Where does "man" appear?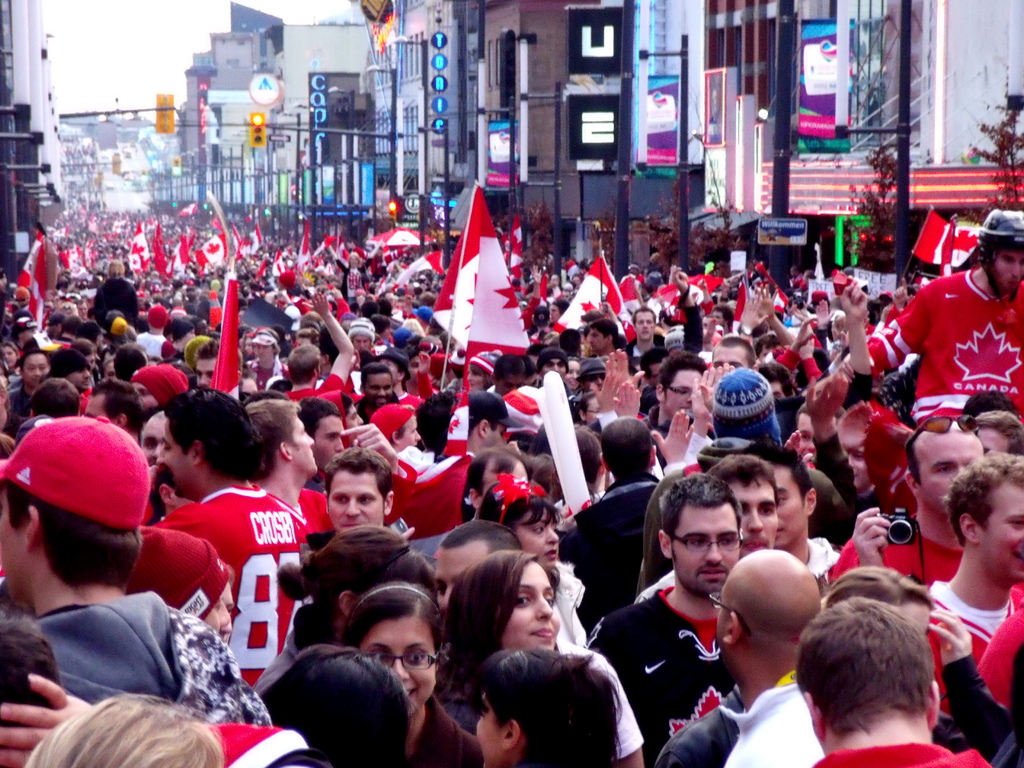
Appears at left=128, top=410, right=175, bottom=492.
